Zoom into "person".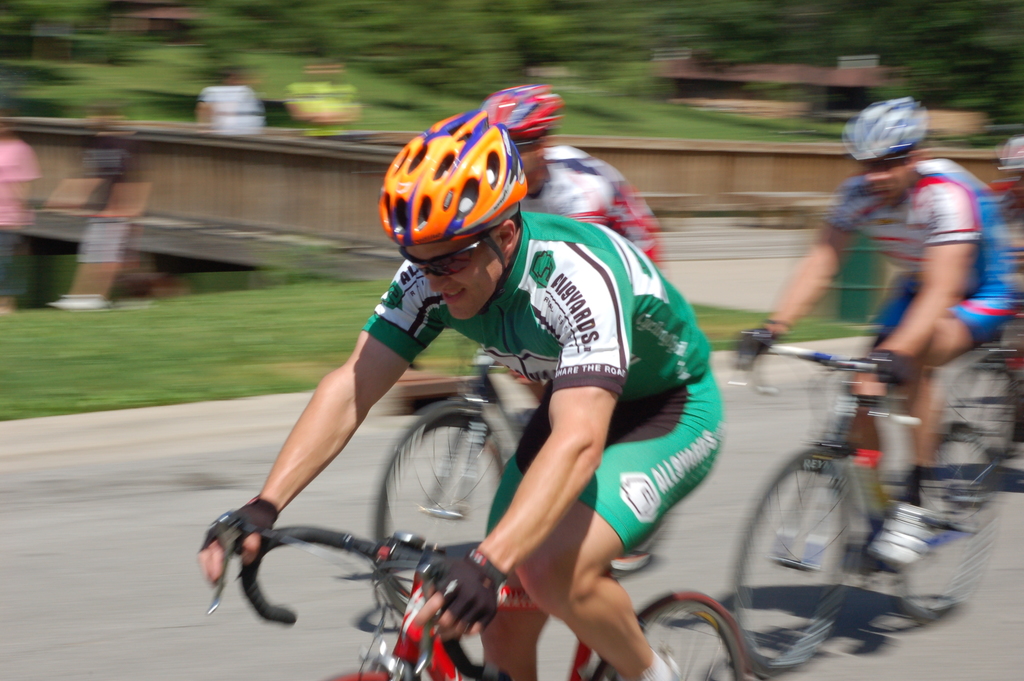
Zoom target: rect(738, 91, 998, 580).
